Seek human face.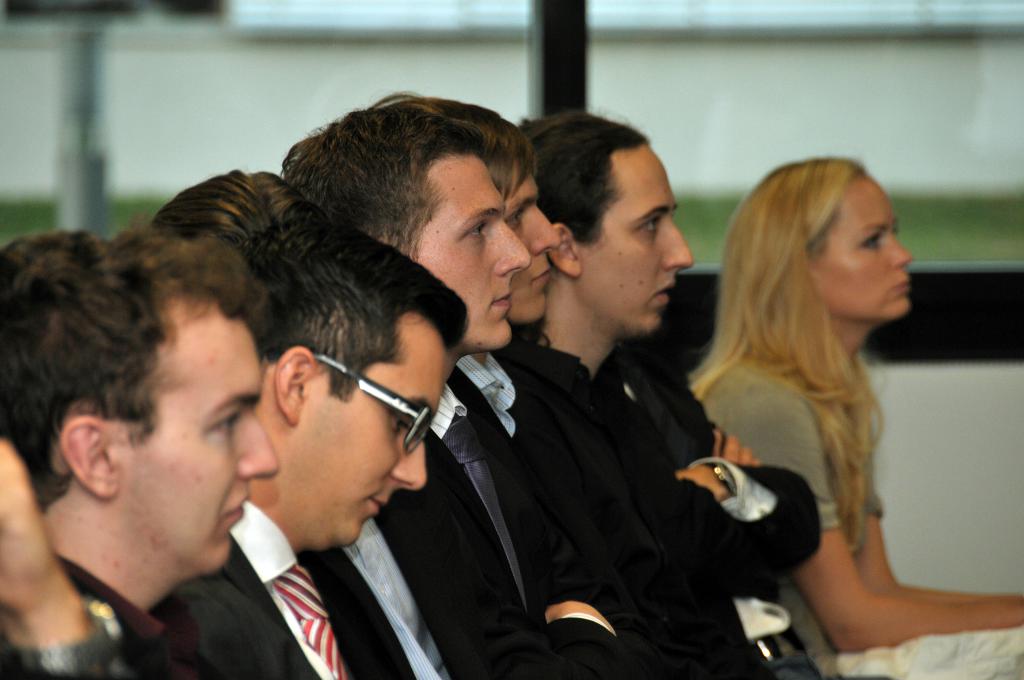
<box>116,296,279,571</box>.
